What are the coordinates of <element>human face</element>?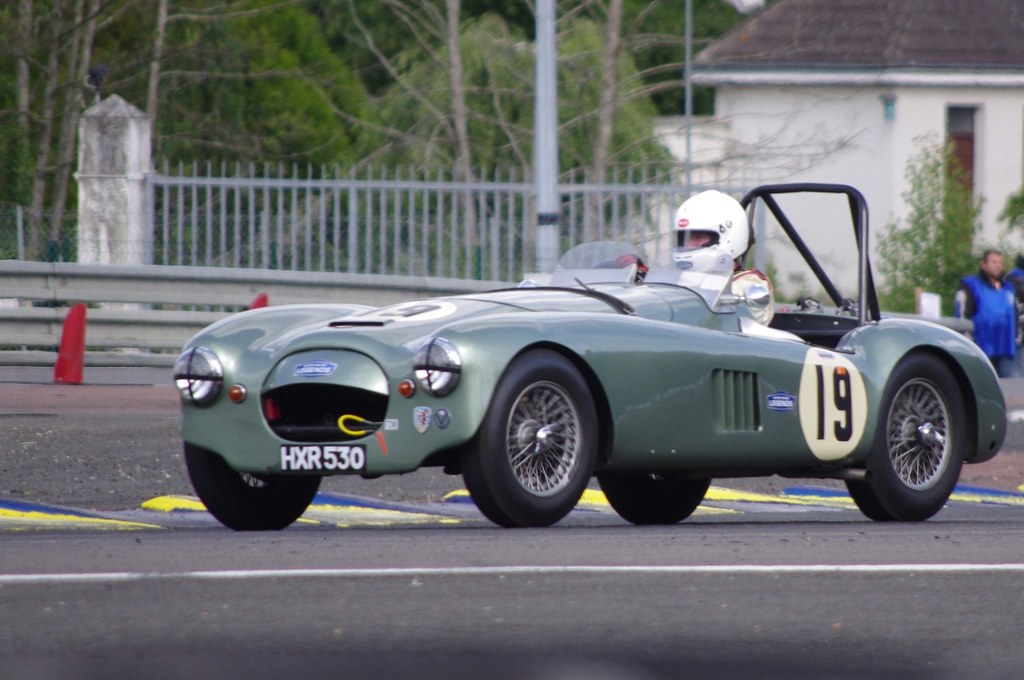
(x1=680, y1=232, x2=717, y2=250).
